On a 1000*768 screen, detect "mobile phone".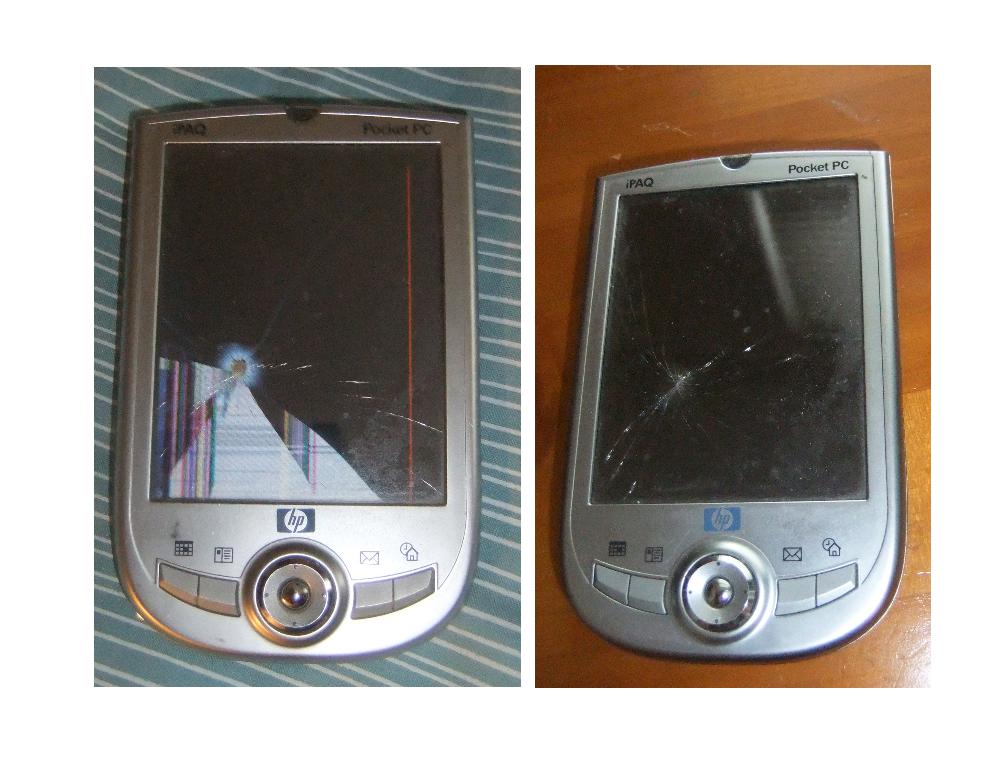
(x1=125, y1=99, x2=481, y2=657).
